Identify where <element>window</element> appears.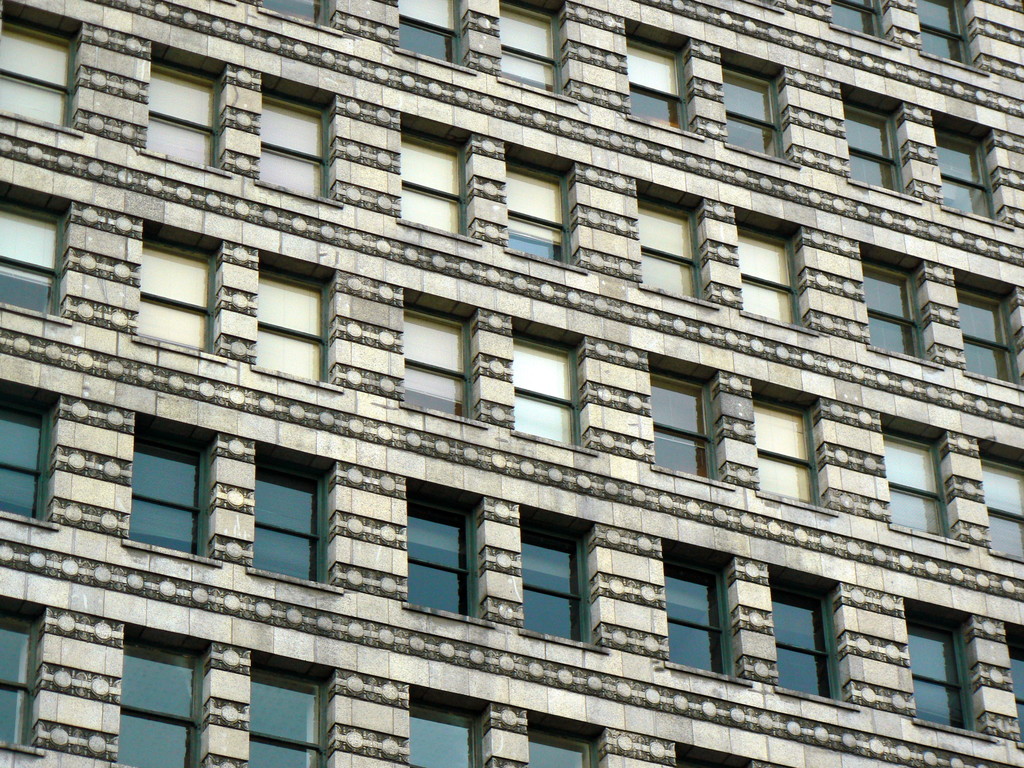
Appears at {"left": 853, "top": 262, "right": 925, "bottom": 358}.
